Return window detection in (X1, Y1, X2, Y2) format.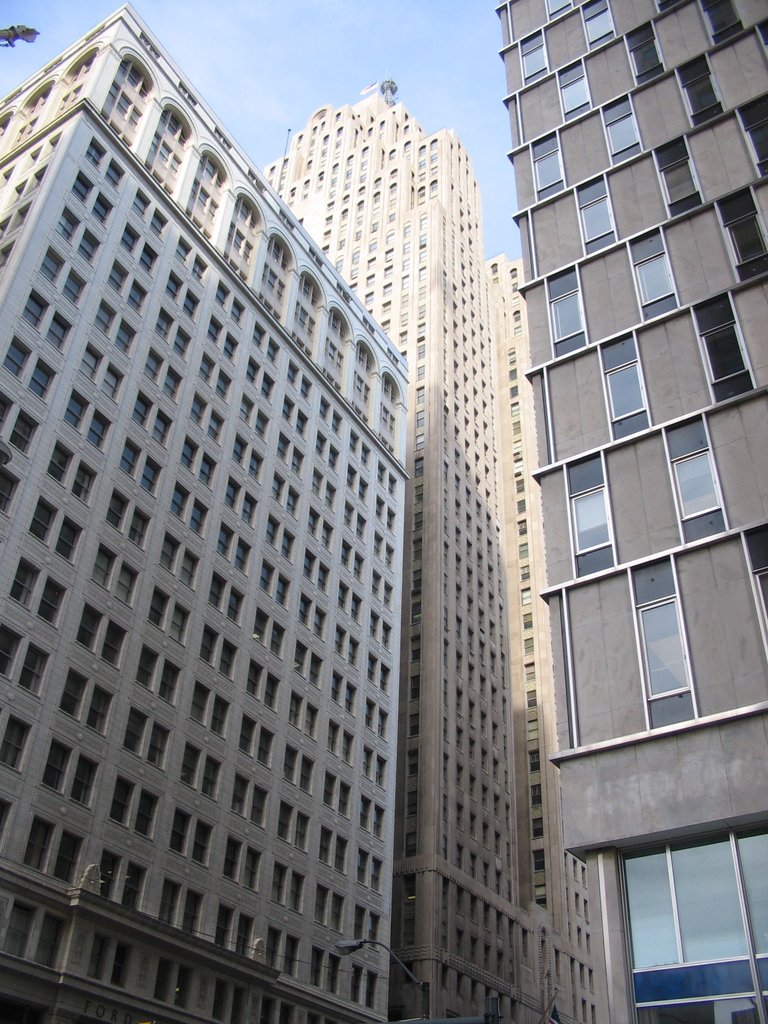
(360, 438, 369, 467).
